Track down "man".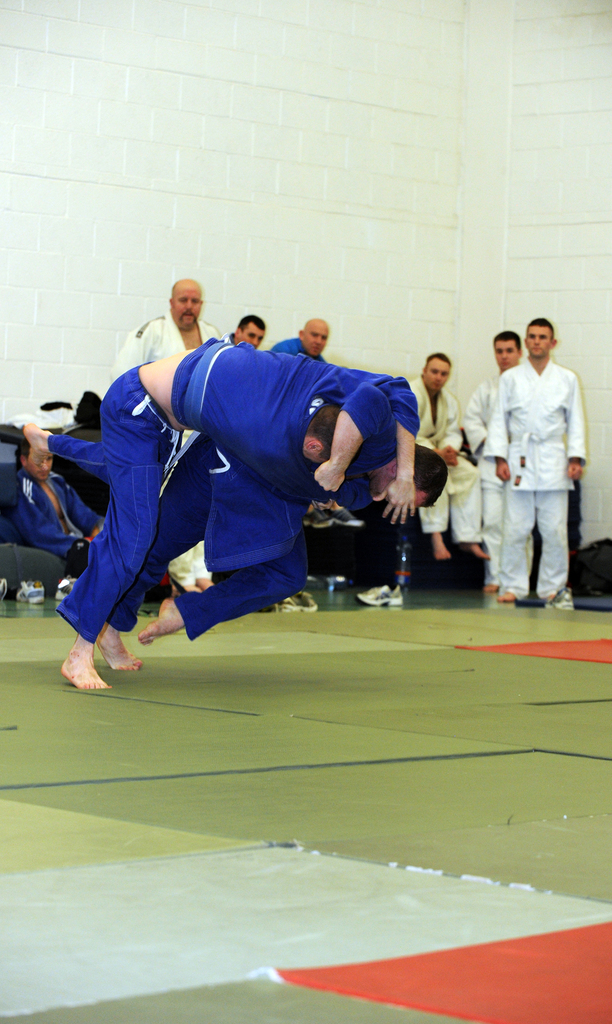
Tracked to bbox=[268, 304, 326, 359].
